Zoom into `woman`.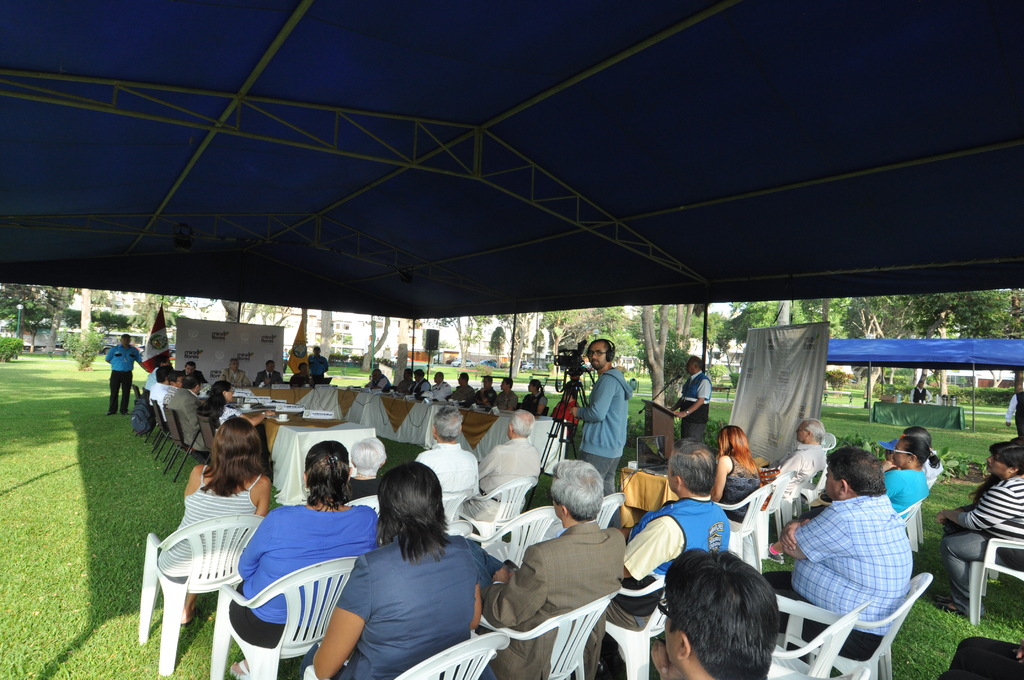
Zoom target: bbox=(518, 378, 548, 416).
